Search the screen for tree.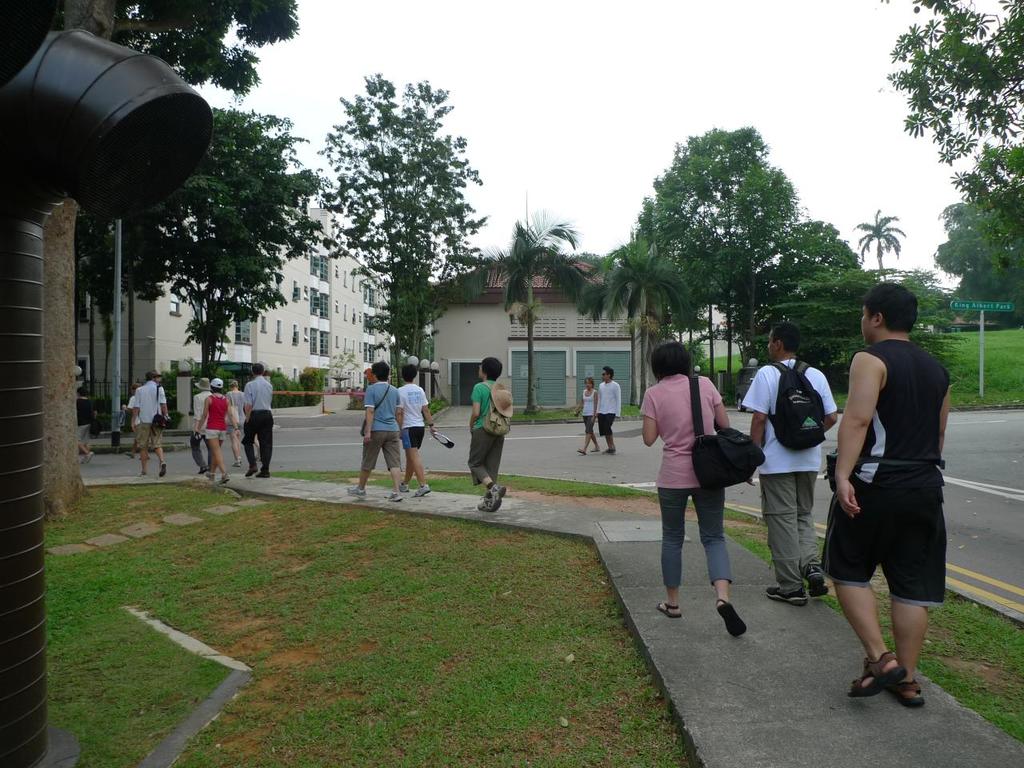
Found at (left=77, top=194, right=125, bottom=423).
